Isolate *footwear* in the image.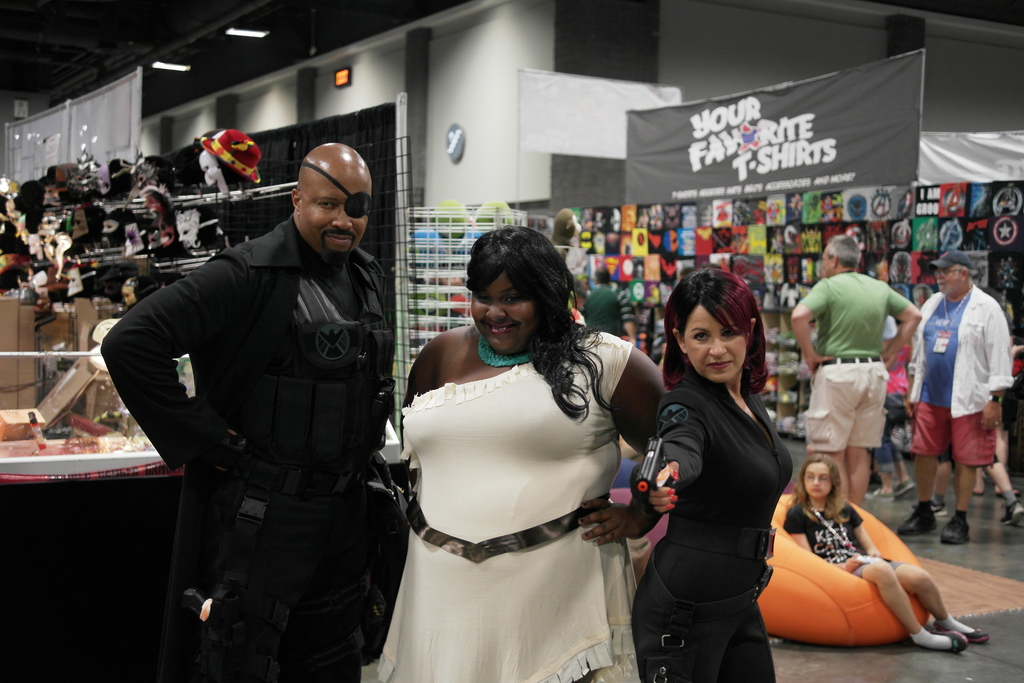
Isolated region: [left=894, top=478, right=913, bottom=494].
